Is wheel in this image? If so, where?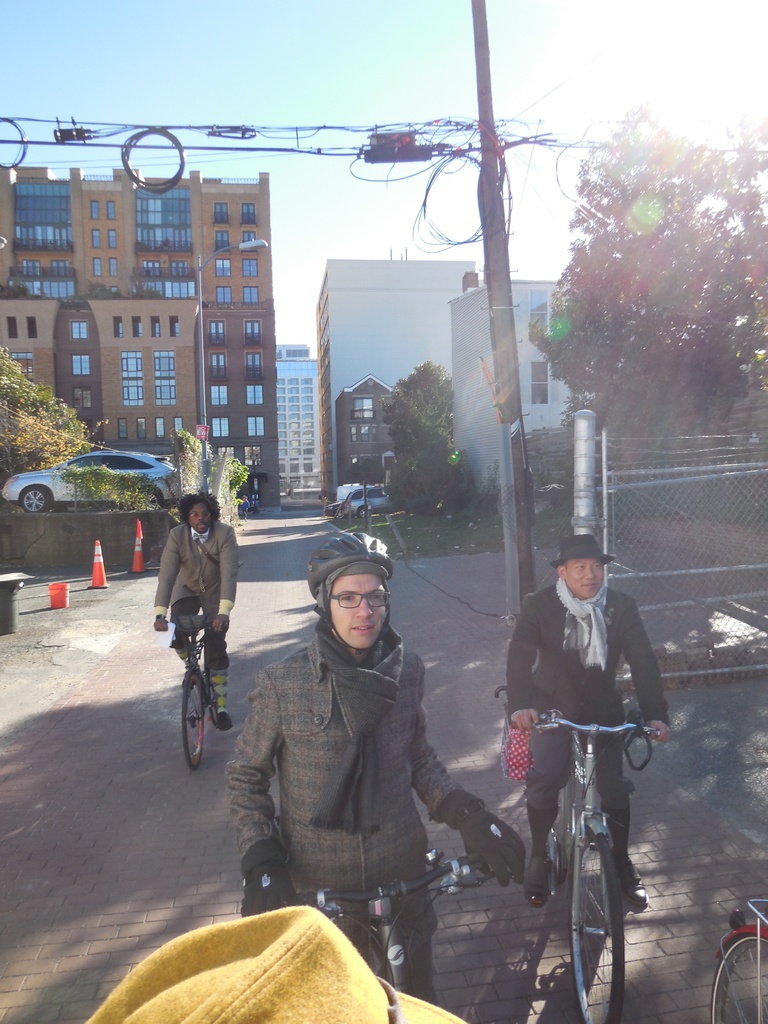
Yes, at BBox(707, 940, 767, 1023).
